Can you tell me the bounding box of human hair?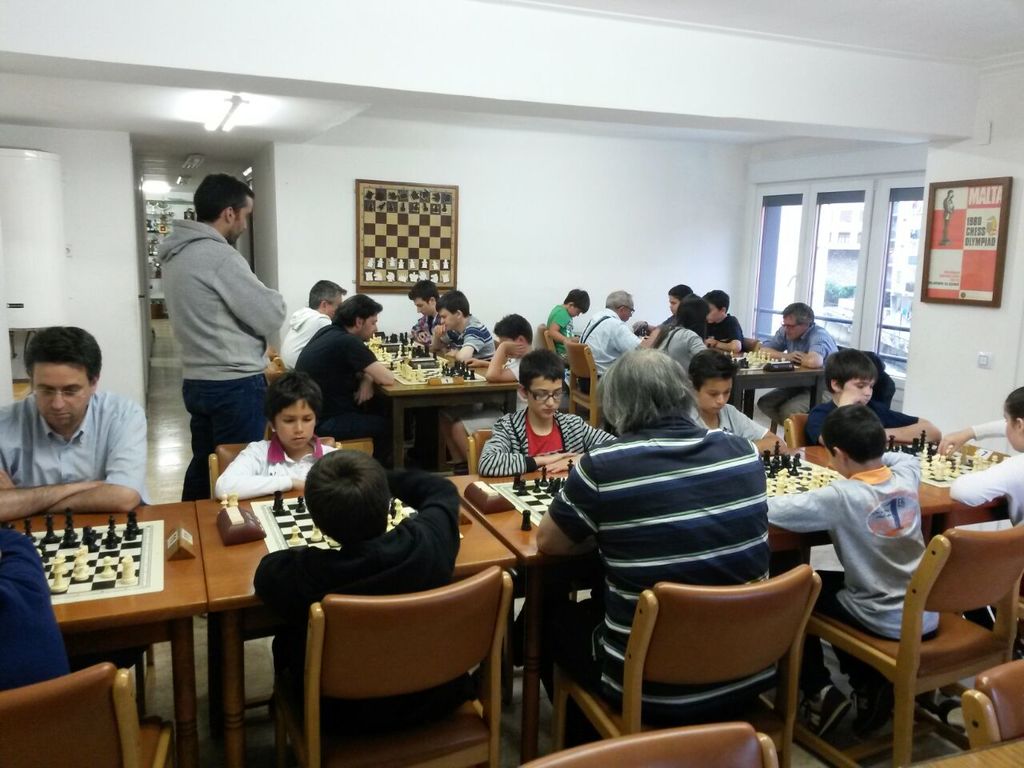
407,282,441,304.
